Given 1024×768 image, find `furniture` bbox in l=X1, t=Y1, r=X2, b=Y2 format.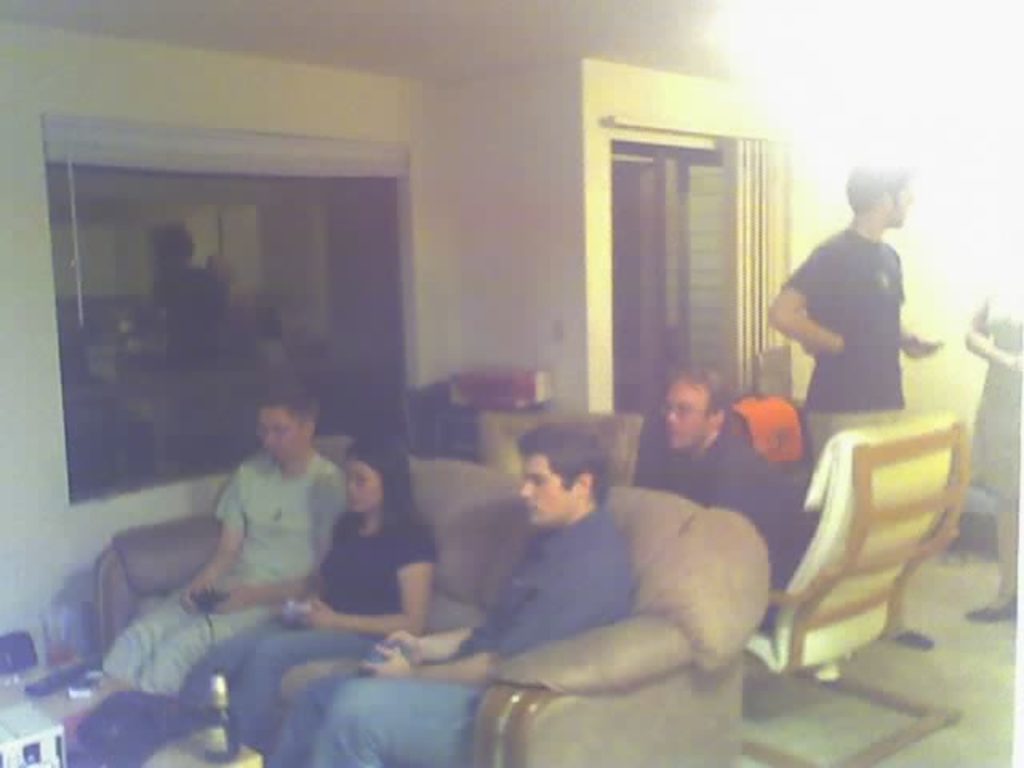
l=475, t=410, r=646, b=483.
